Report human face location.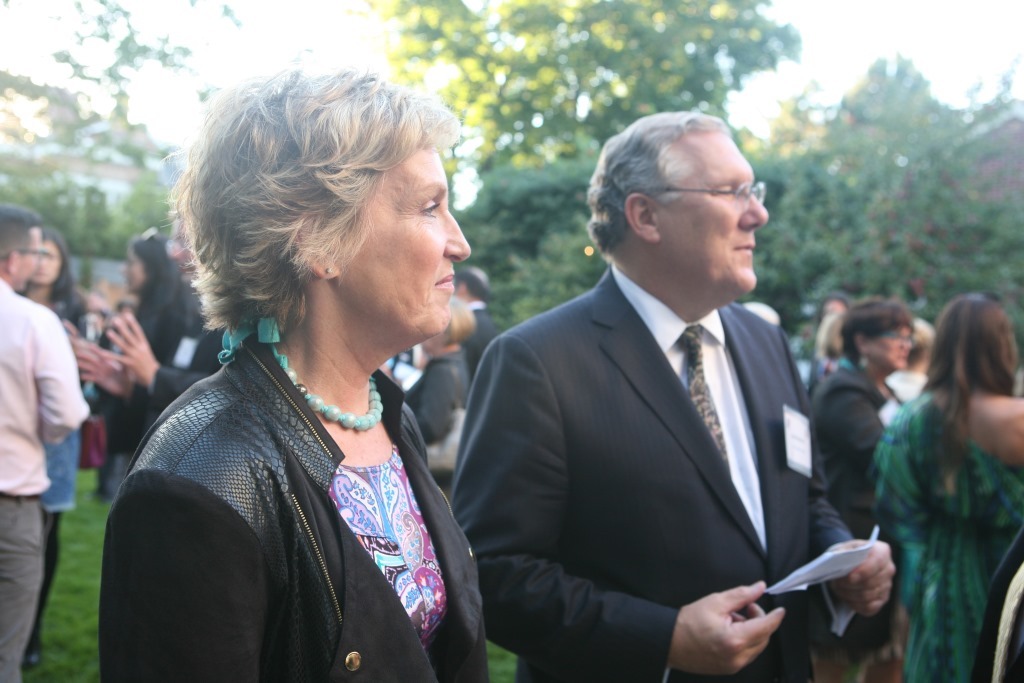
Report: 342 133 471 343.
